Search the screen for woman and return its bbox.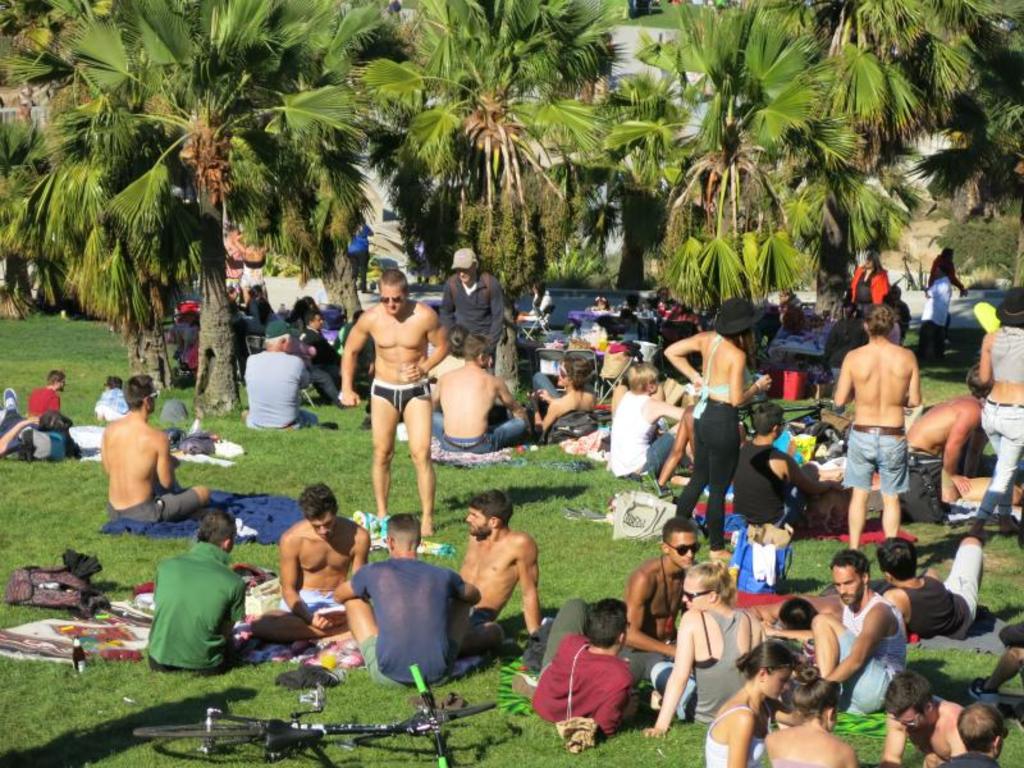
Found: l=0, t=388, r=74, b=460.
